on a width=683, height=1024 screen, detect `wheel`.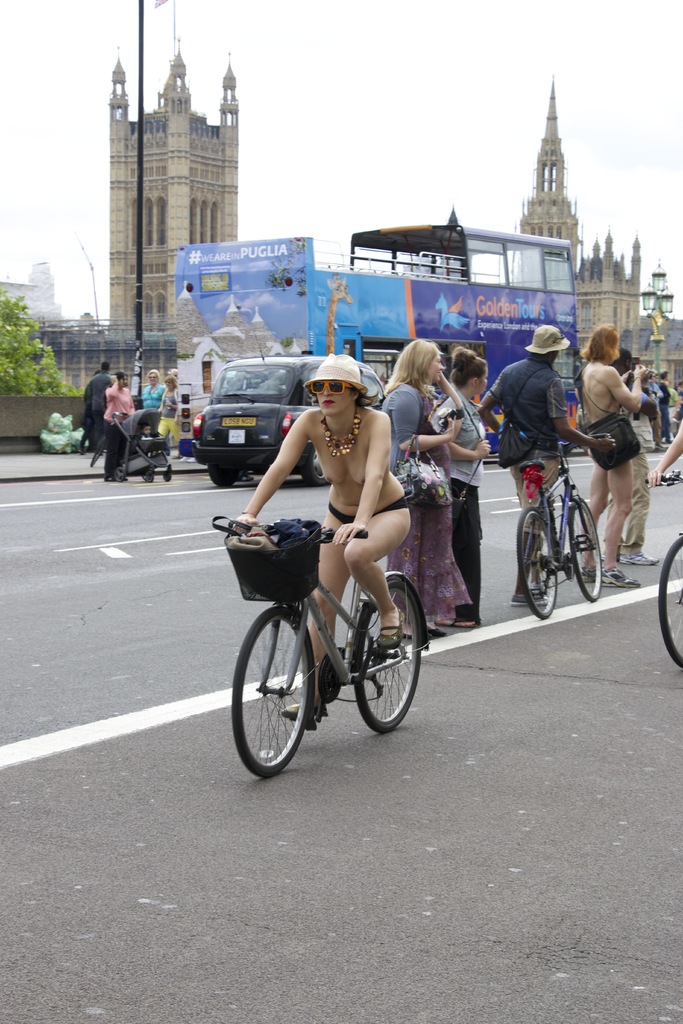
detection(516, 509, 554, 620).
